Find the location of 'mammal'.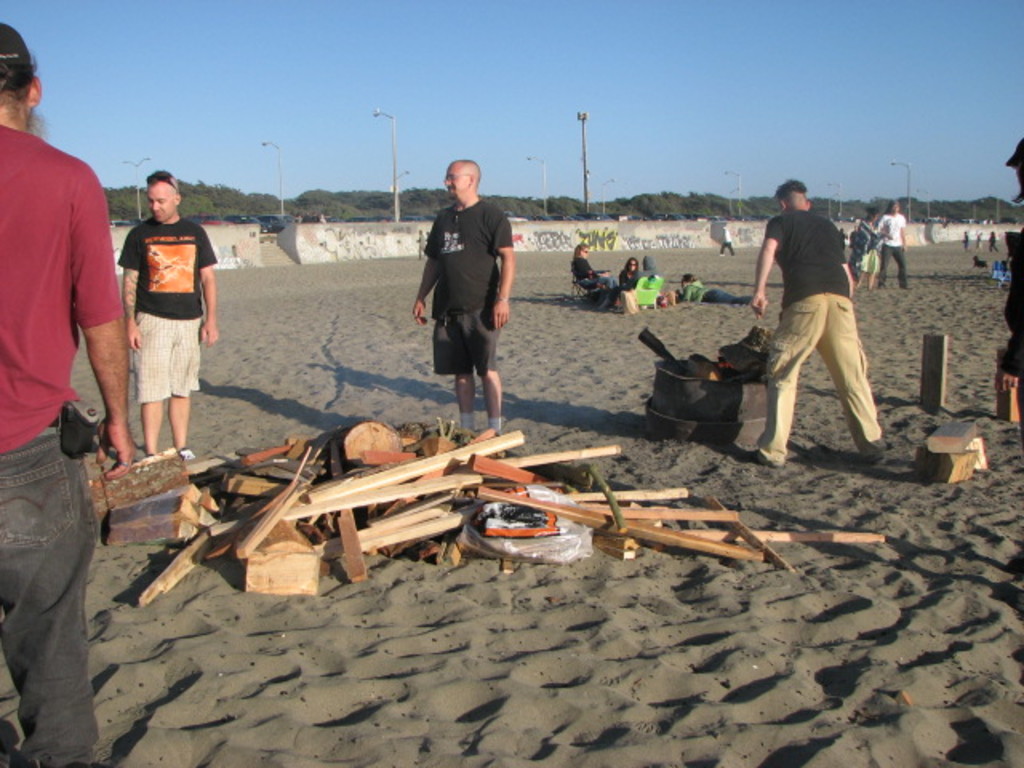
Location: {"x1": 718, "y1": 216, "x2": 733, "y2": 254}.
